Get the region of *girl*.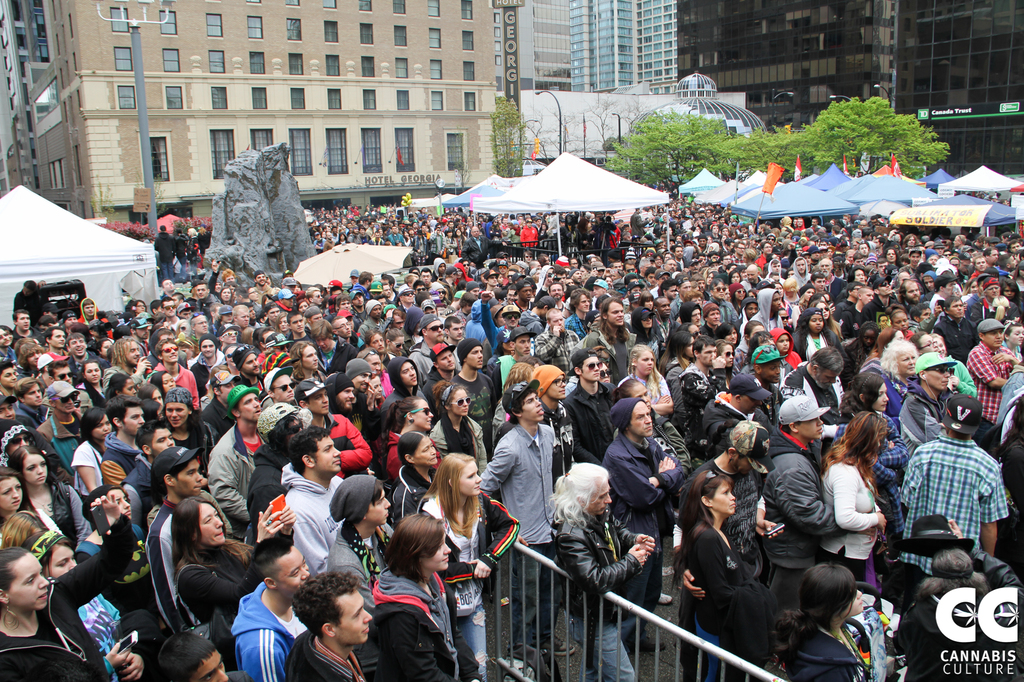
{"x1": 431, "y1": 381, "x2": 490, "y2": 473}.
